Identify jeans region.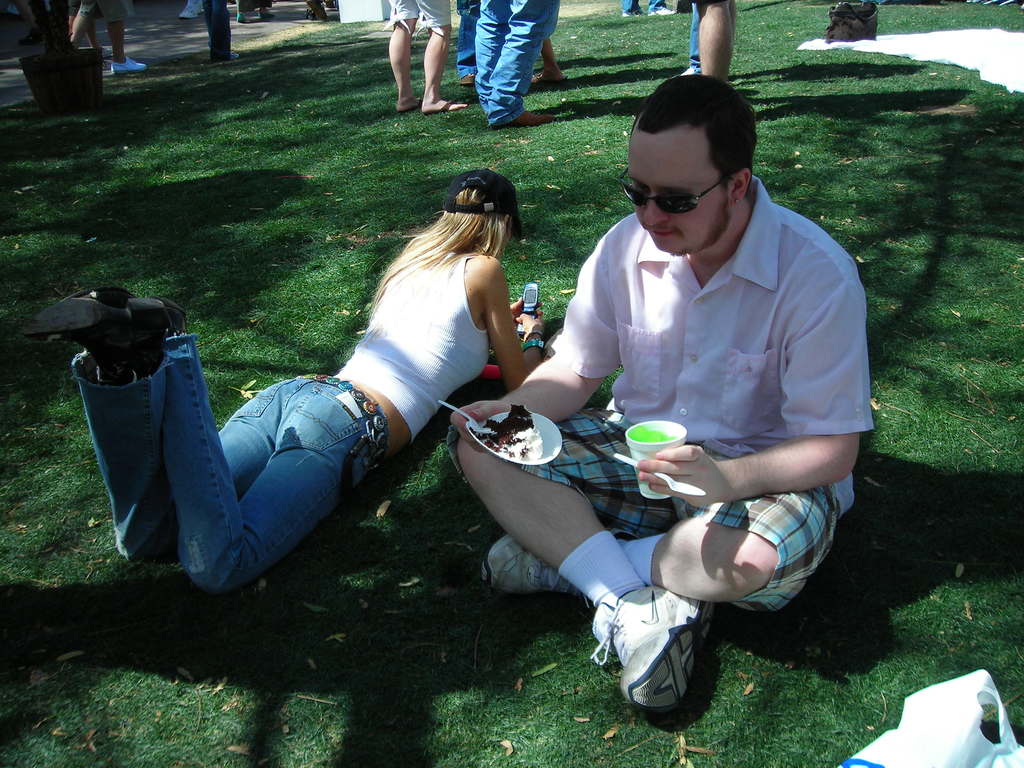
Region: [52,331,401,609].
